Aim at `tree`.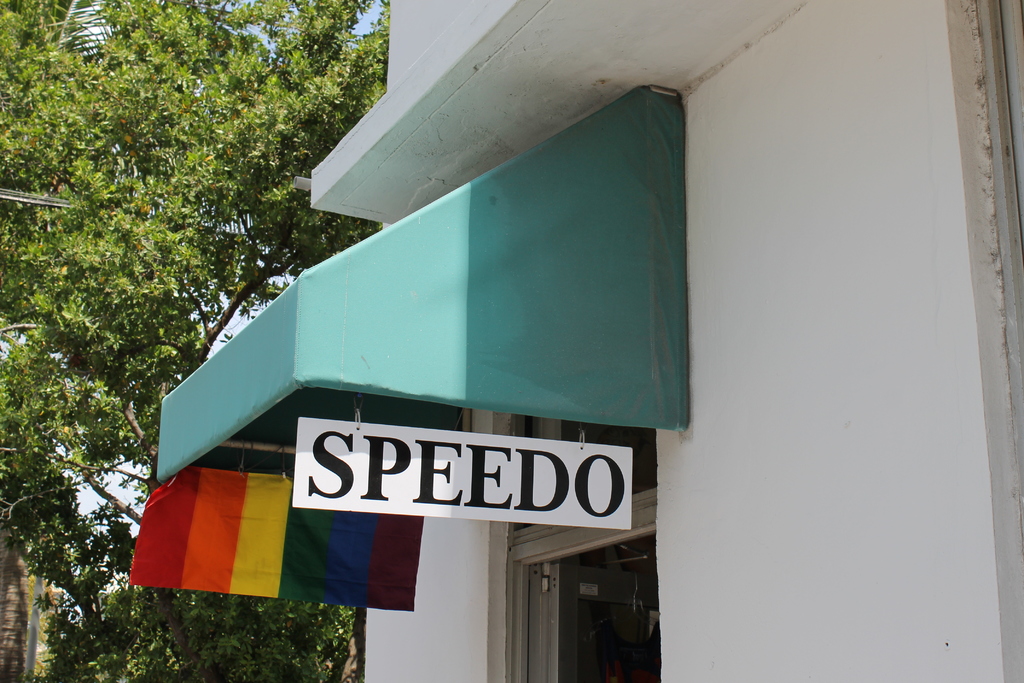
Aimed at bbox=[0, 0, 390, 682].
